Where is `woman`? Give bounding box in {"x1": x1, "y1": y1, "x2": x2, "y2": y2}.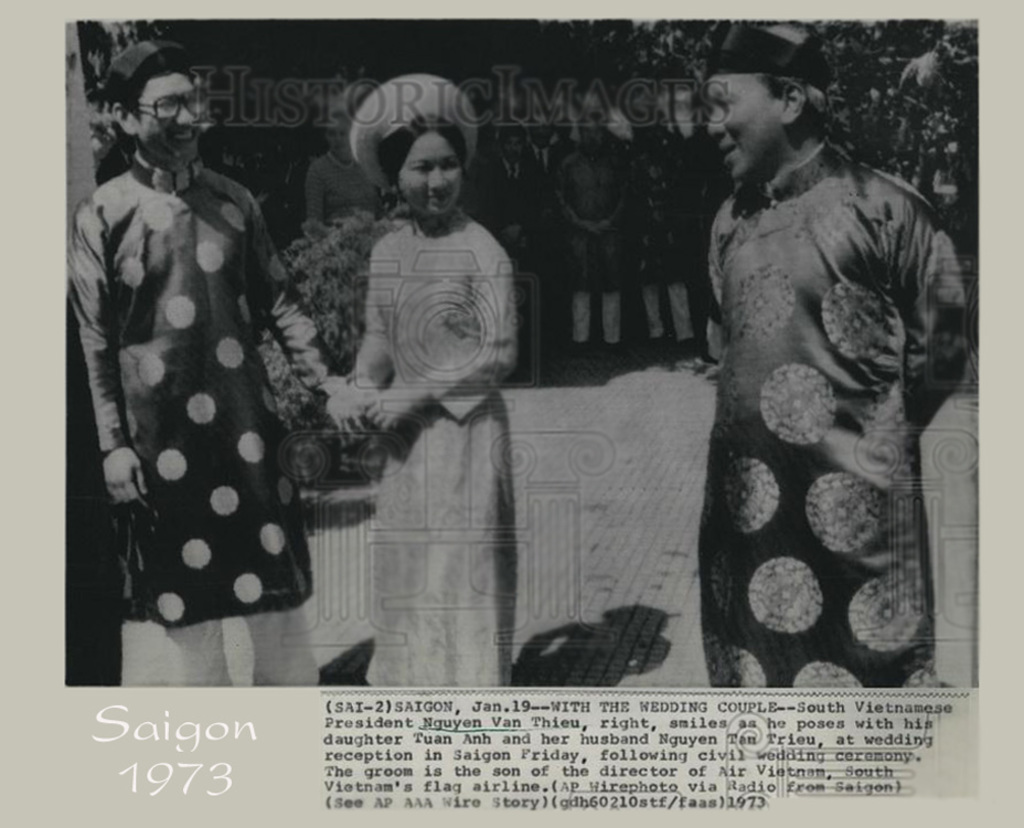
{"x1": 349, "y1": 68, "x2": 518, "y2": 688}.
